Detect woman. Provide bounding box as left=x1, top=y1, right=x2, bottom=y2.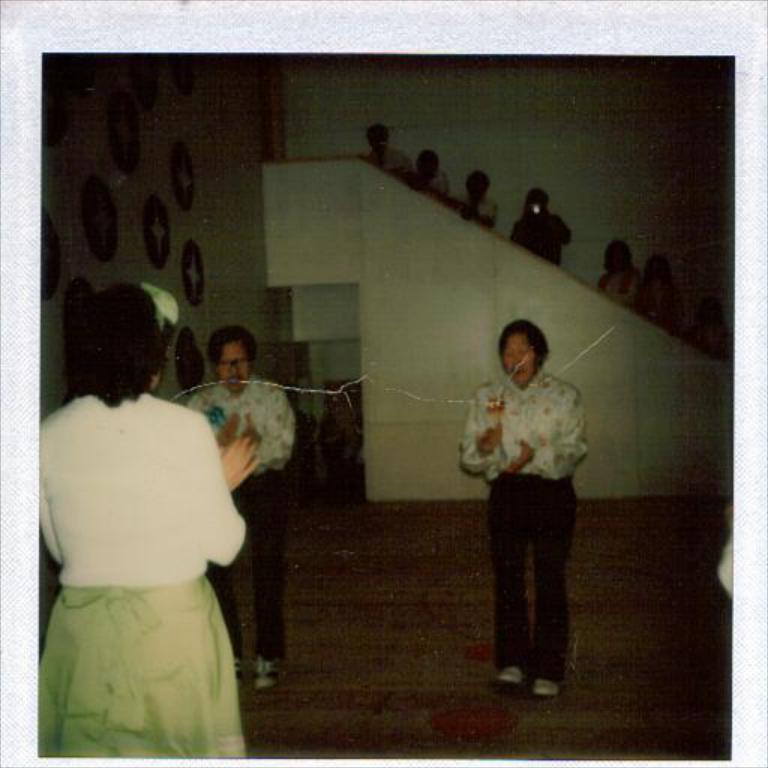
left=452, top=323, right=585, bottom=700.
